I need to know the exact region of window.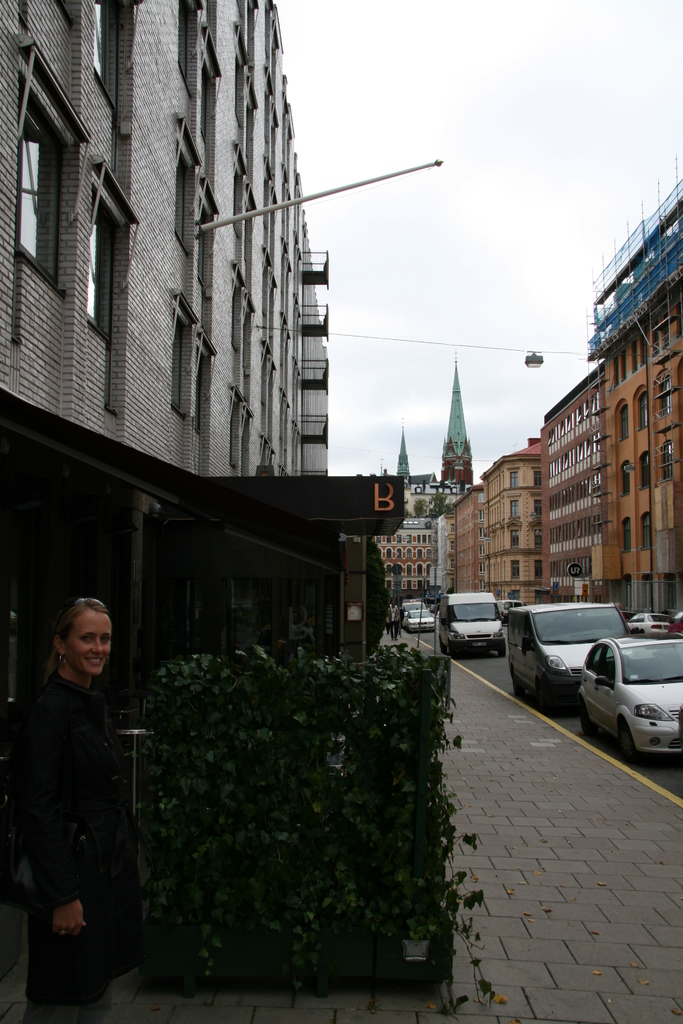
Region: (x1=448, y1=522, x2=456, y2=534).
